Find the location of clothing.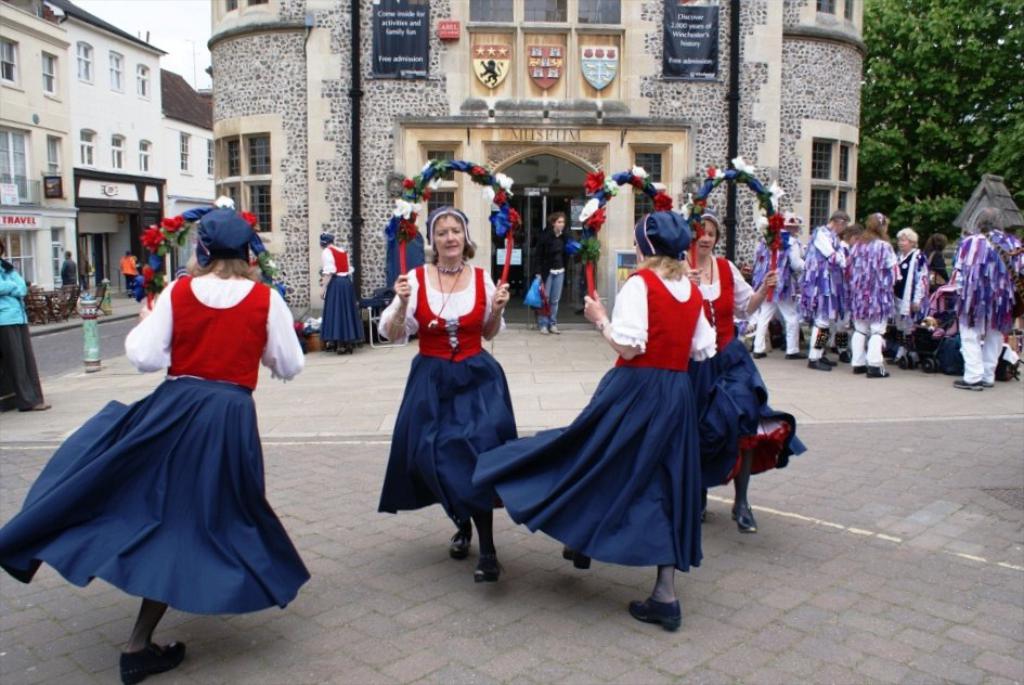
Location: {"x1": 687, "y1": 250, "x2": 809, "y2": 493}.
